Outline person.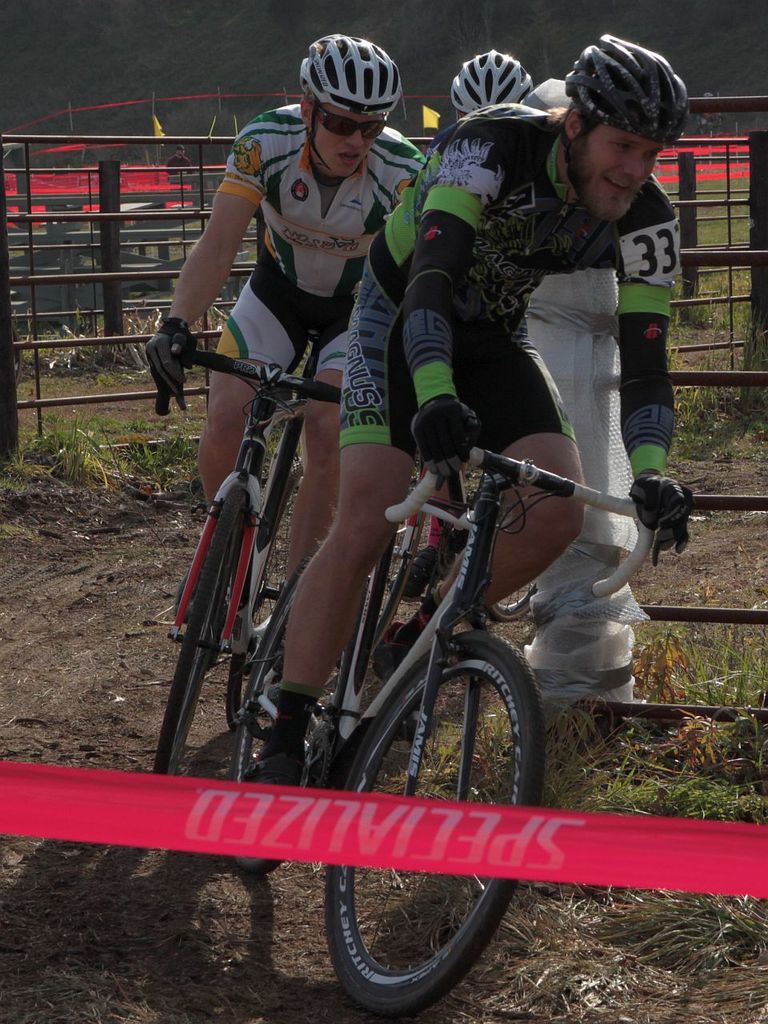
Outline: [x1=149, y1=22, x2=454, y2=694].
